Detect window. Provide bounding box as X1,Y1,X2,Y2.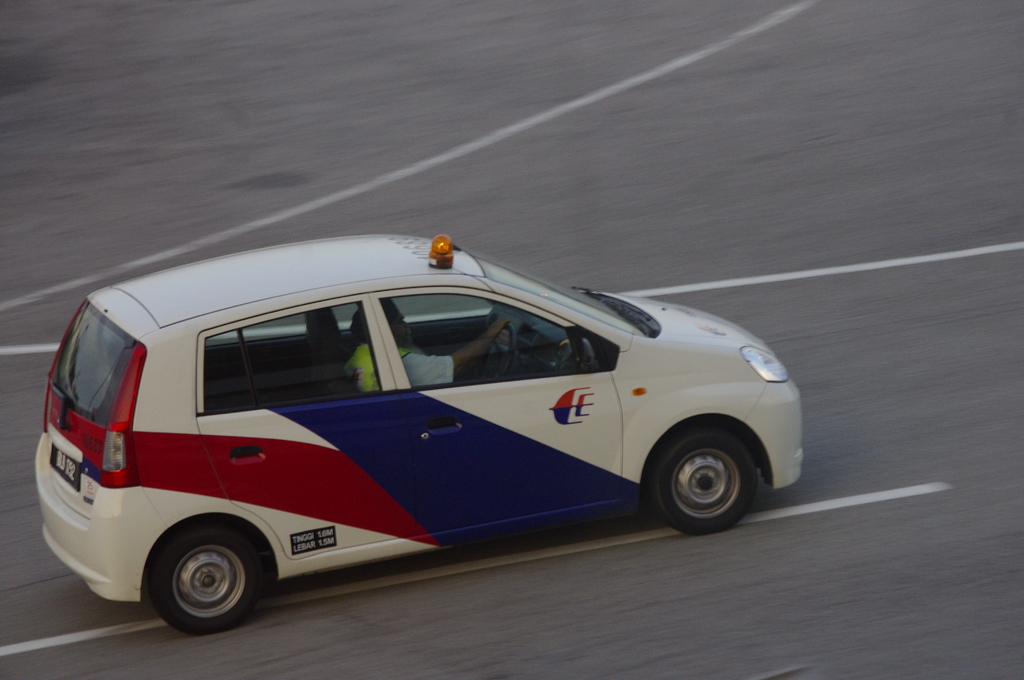
206,303,359,342.
